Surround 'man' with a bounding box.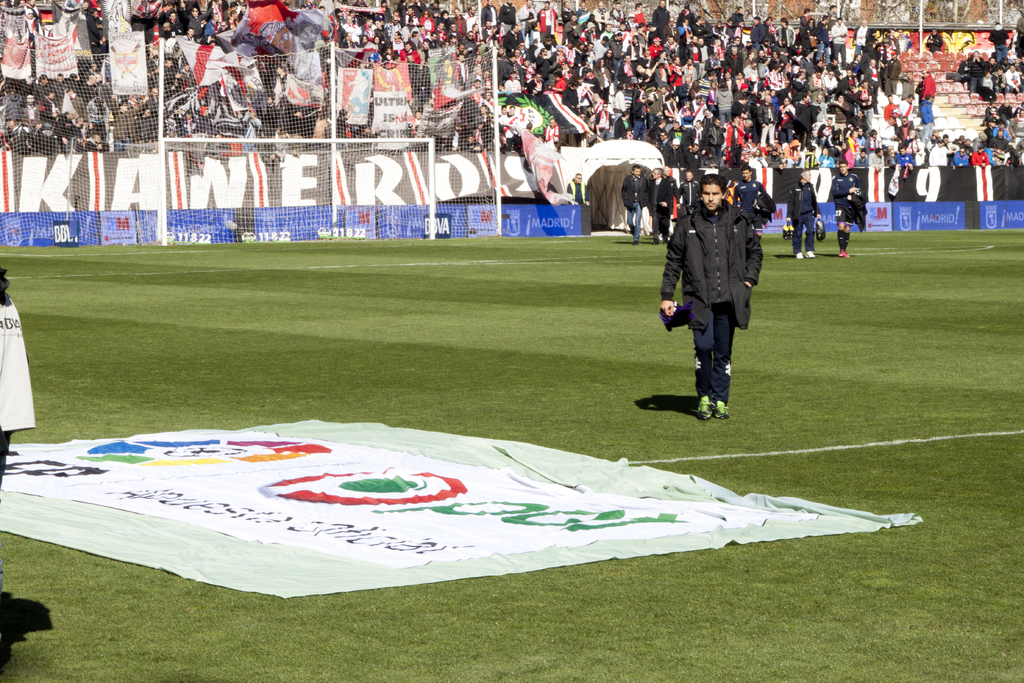
<bbox>0, 269, 40, 602</bbox>.
